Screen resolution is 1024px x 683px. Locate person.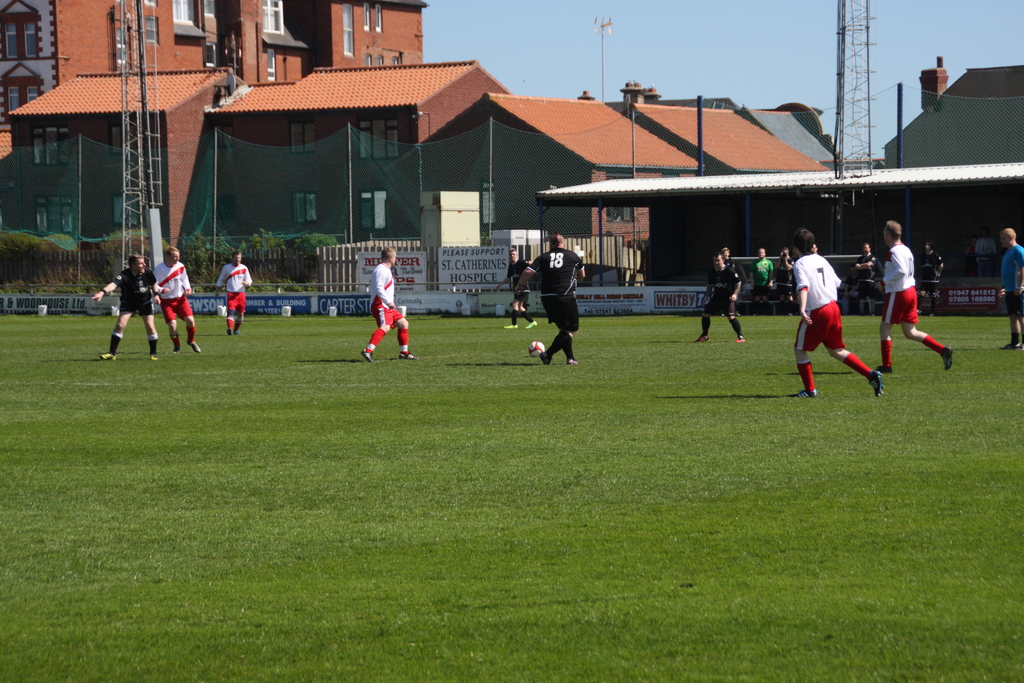
916, 238, 943, 322.
